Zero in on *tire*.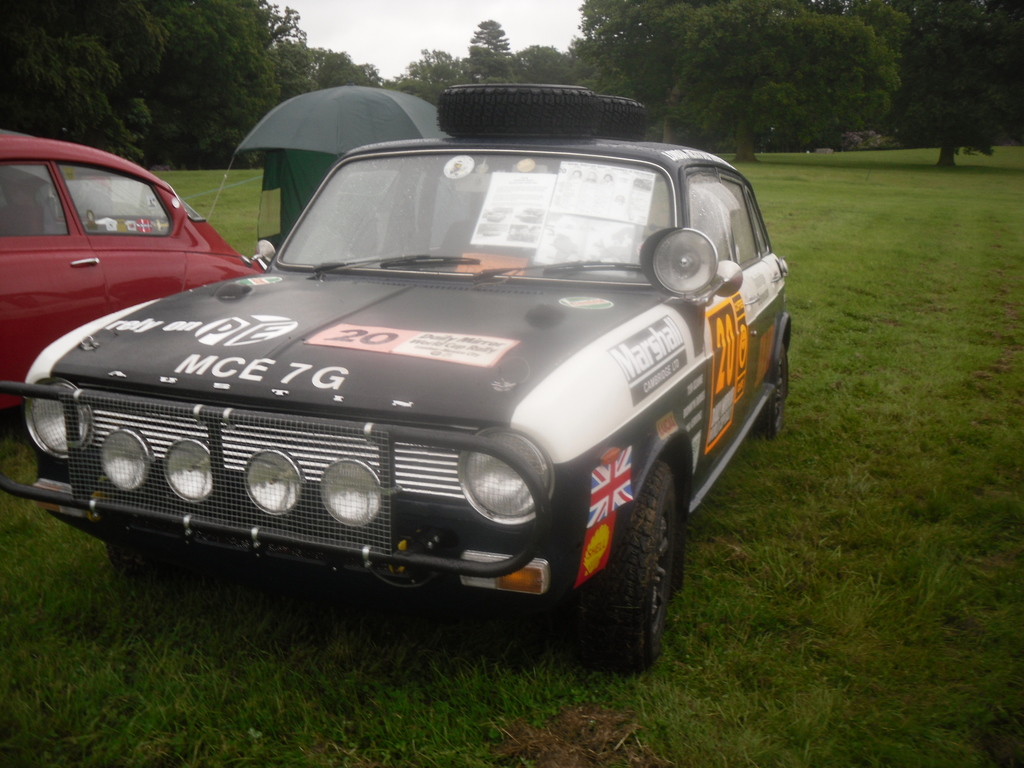
Zeroed in: box(109, 534, 182, 577).
